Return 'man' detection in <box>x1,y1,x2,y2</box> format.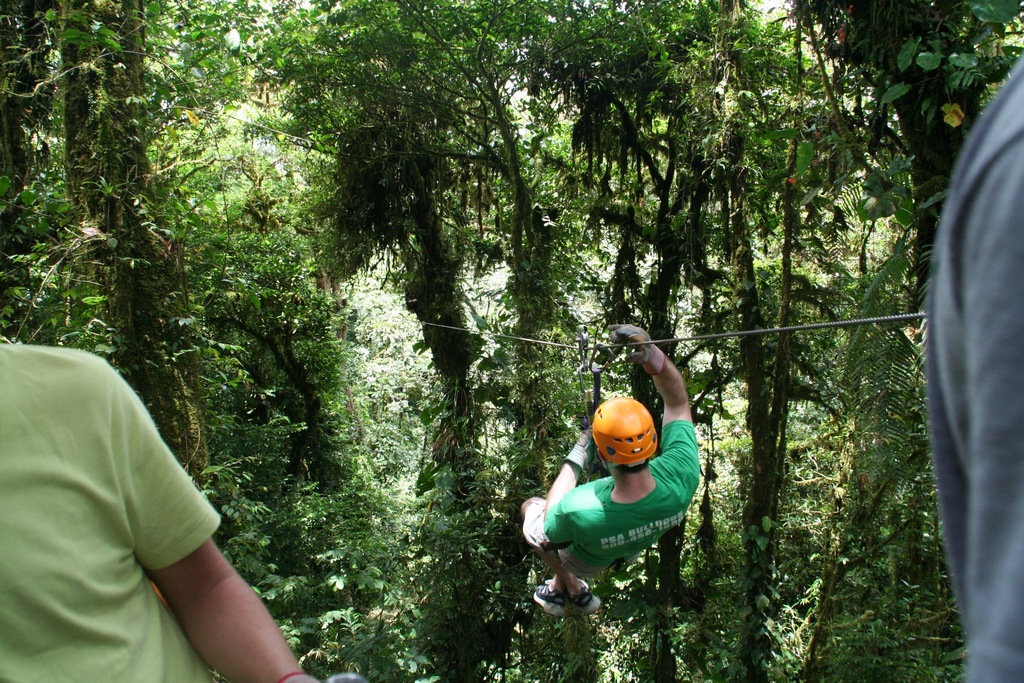
<box>520,317,701,619</box>.
